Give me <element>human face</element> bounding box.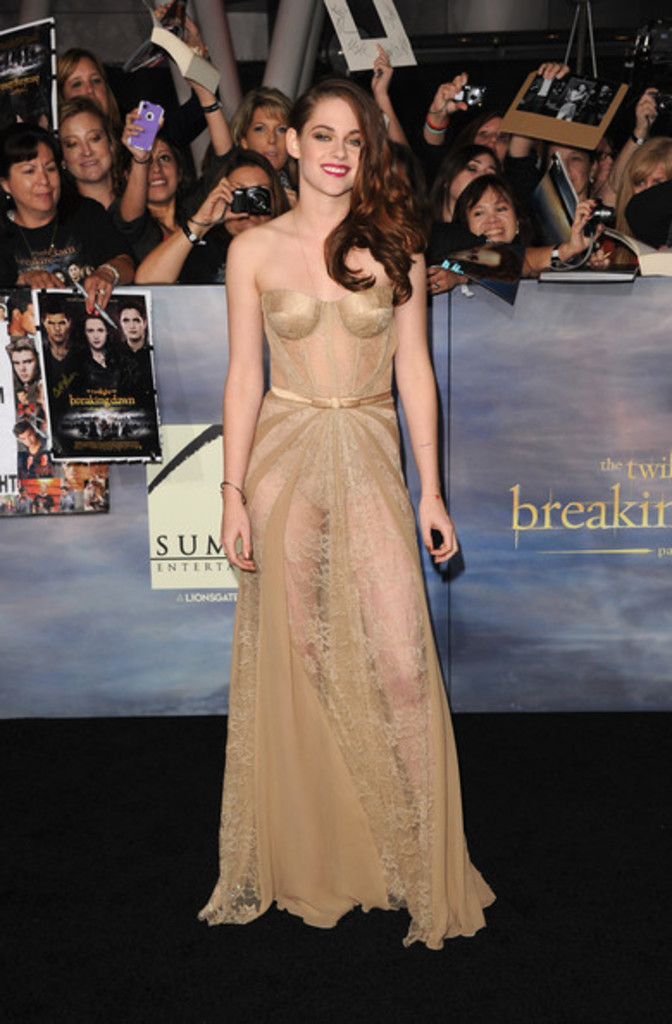
x1=222 y1=157 x2=279 y2=231.
